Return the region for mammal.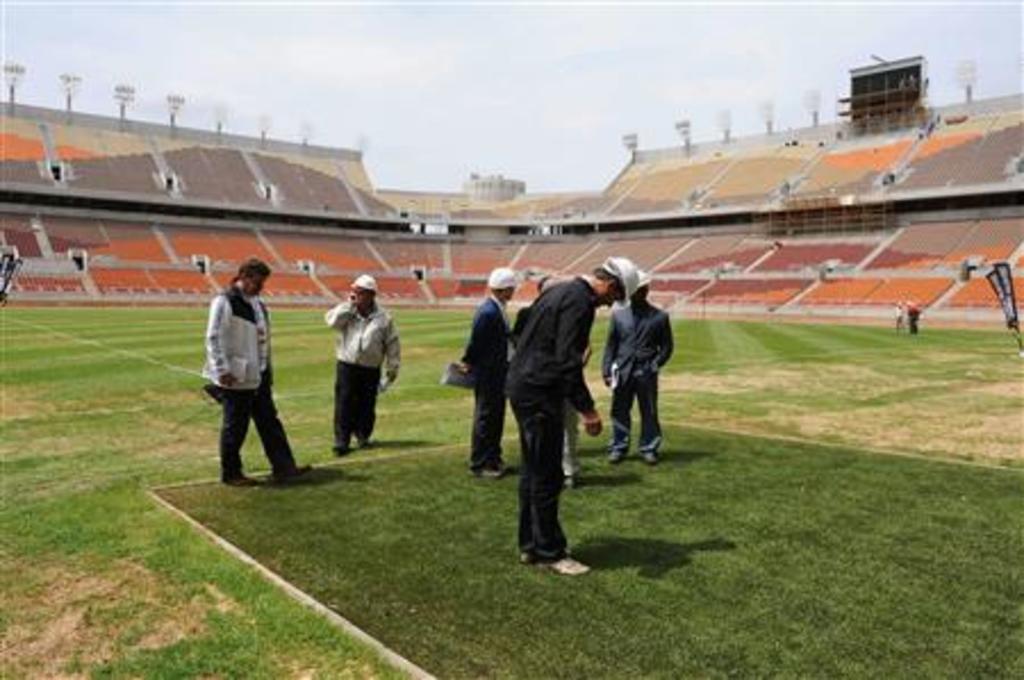
{"left": 906, "top": 300, "right": 924, "bottom": 341}.
